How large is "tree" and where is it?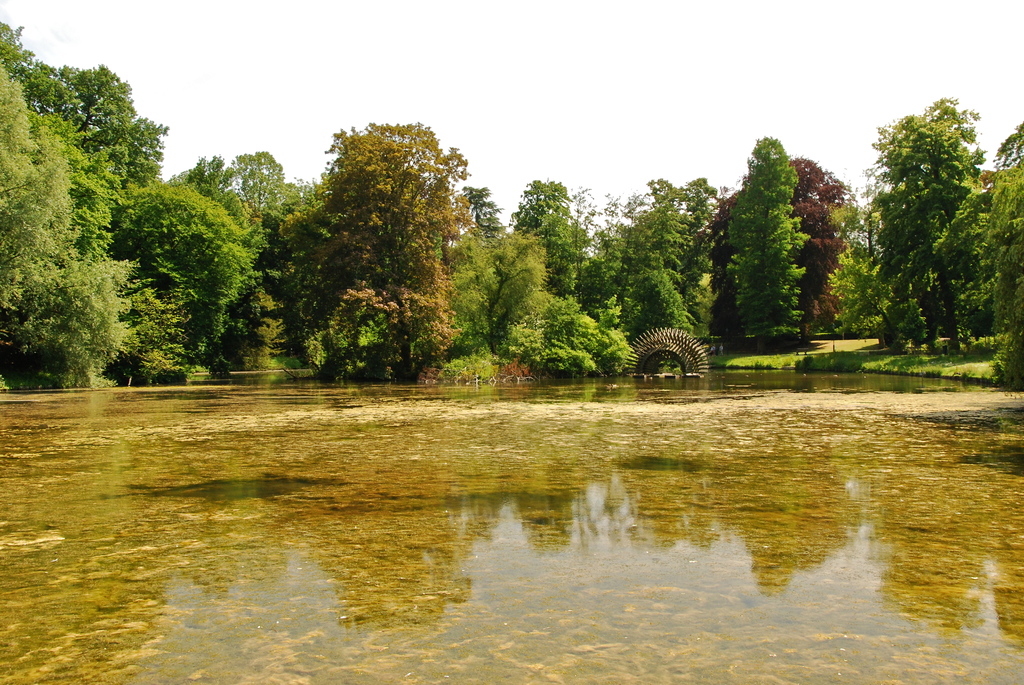
Bounding box: x1=664 y1=174 x2=740 y2=249.
